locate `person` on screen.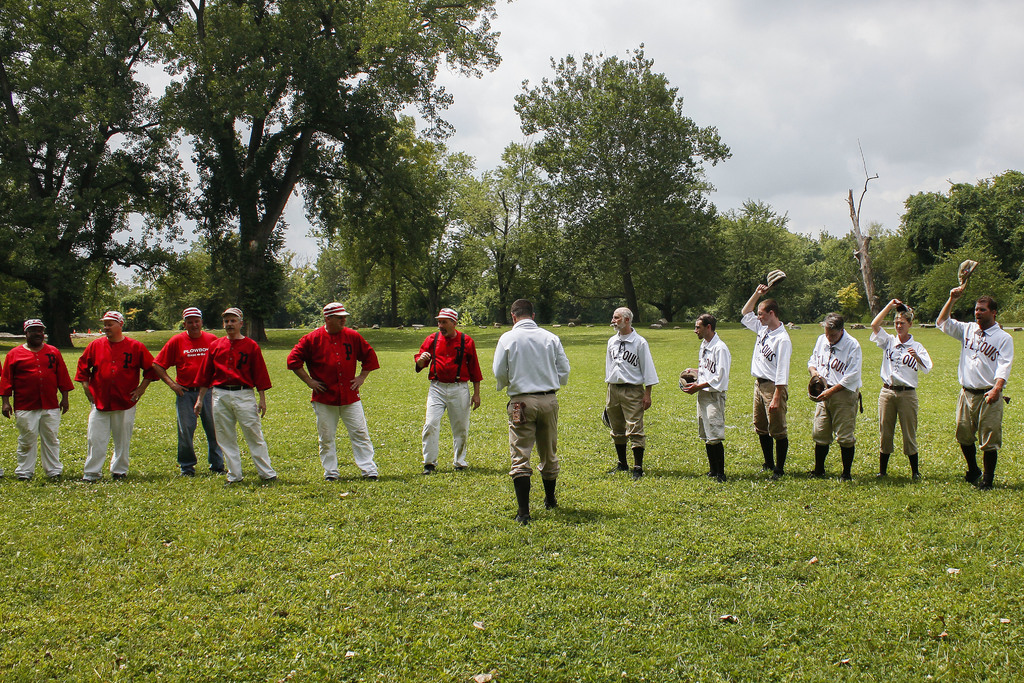
On screen at (x1=72, y1=306, x2=152, y2=481).
